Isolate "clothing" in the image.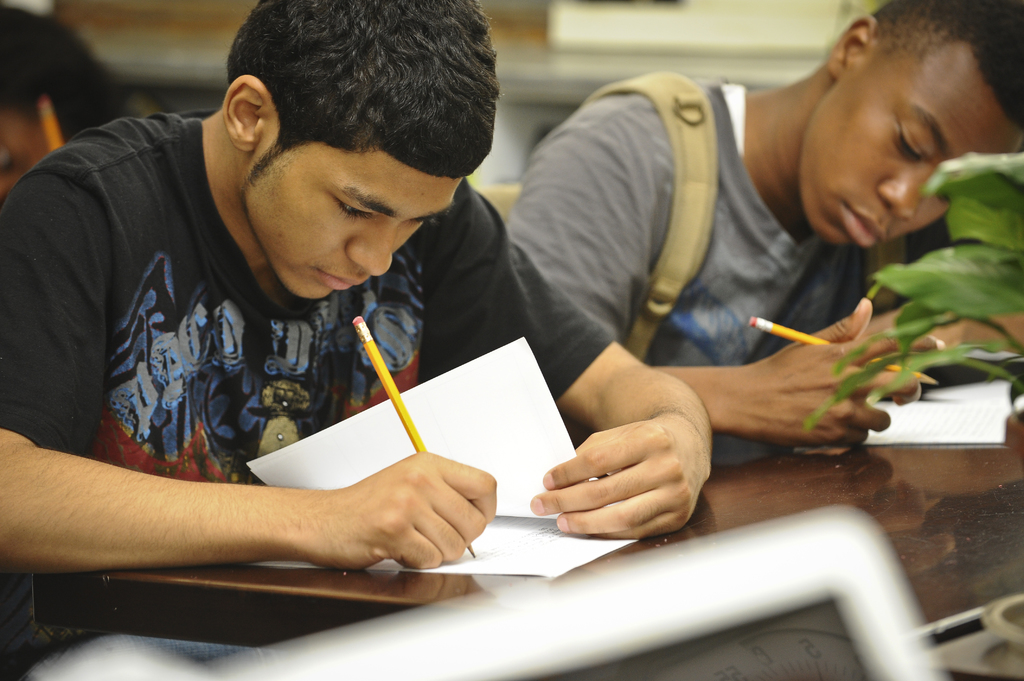
Isolated region: 504, 73, 957, 469.
